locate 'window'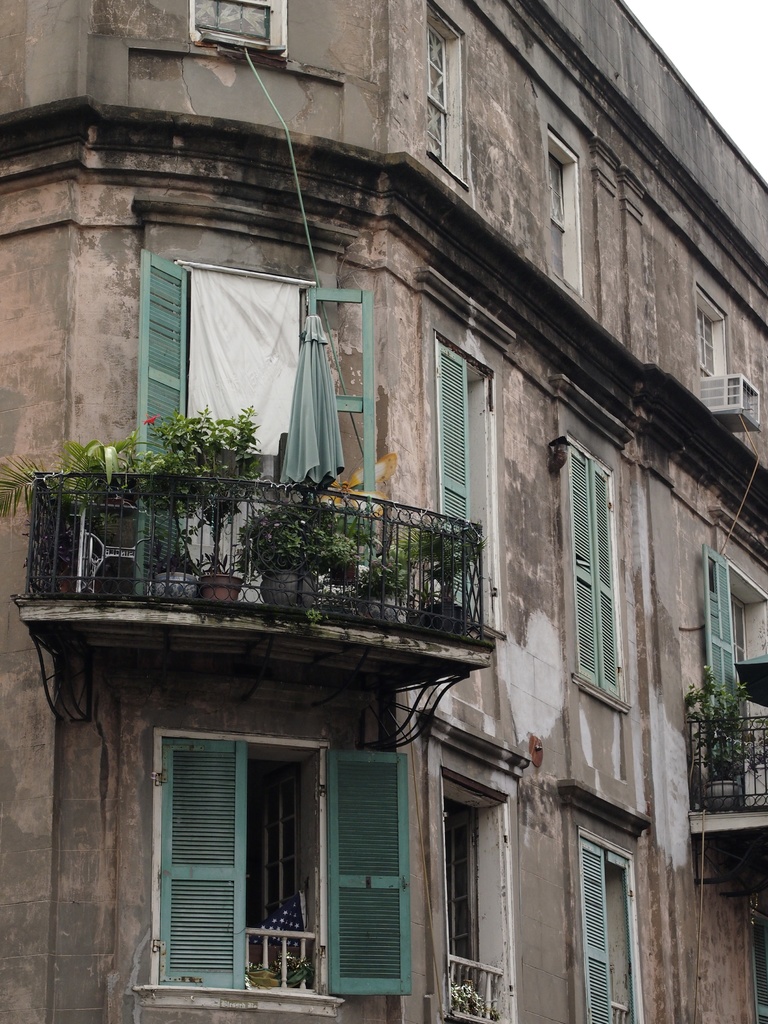
545,127,584,295
